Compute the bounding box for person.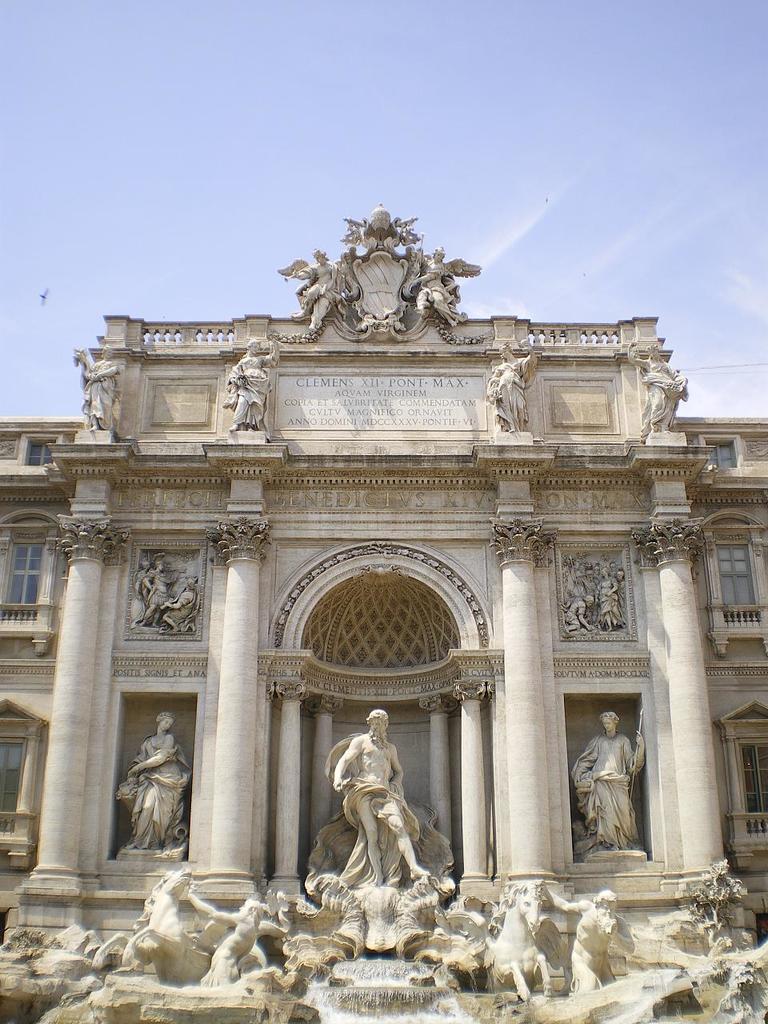
region(125, 712, 195, 851).
